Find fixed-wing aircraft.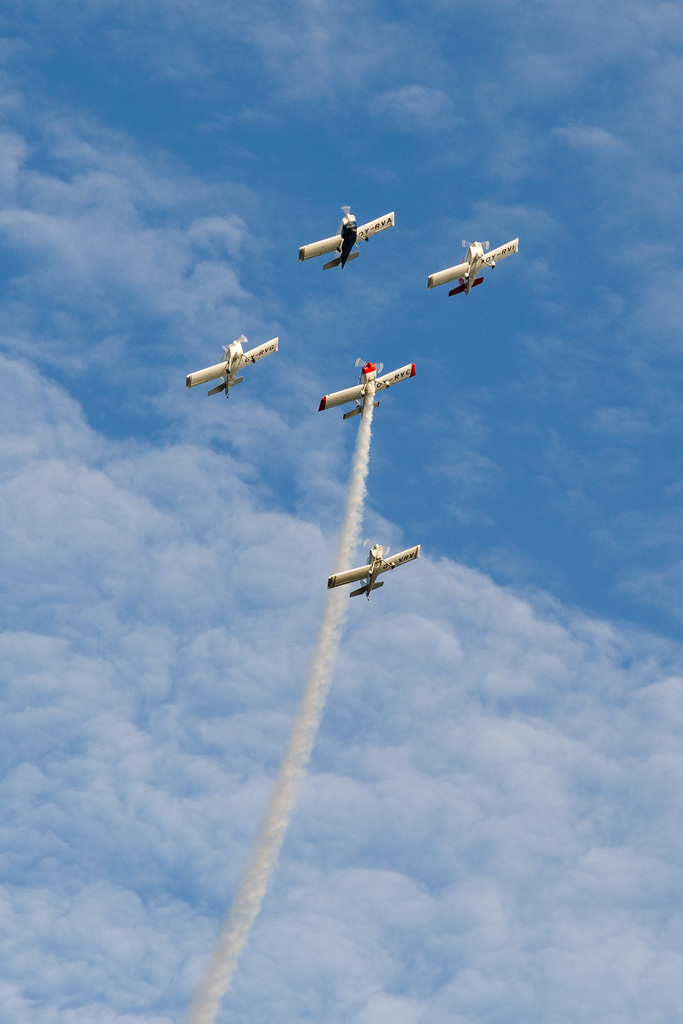
x1=182 y1=334 x2=284 y2=400.
